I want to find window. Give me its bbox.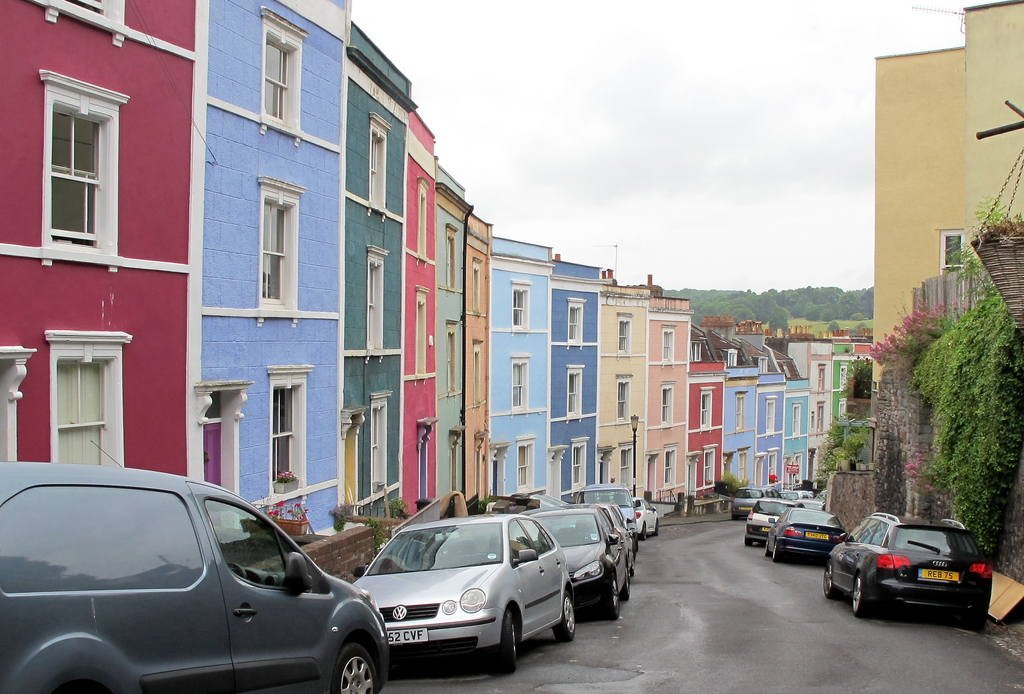
<region>728, 351, 737, 365</region>.
